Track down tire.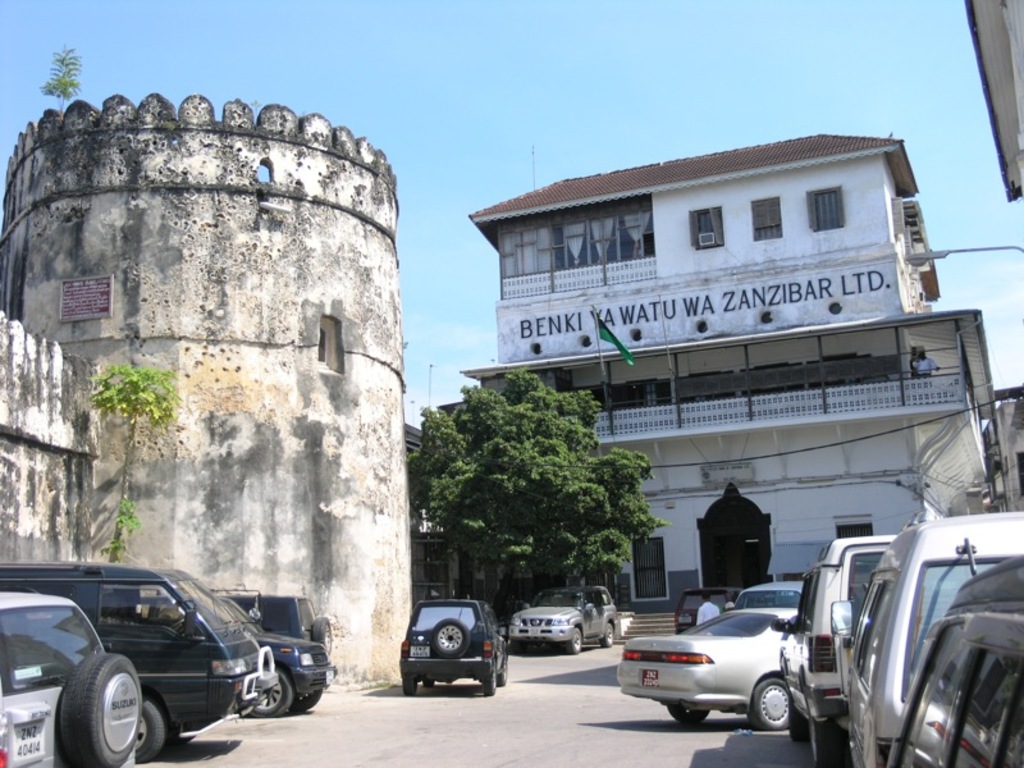
Tracked to 47, 662, 134, 765.
